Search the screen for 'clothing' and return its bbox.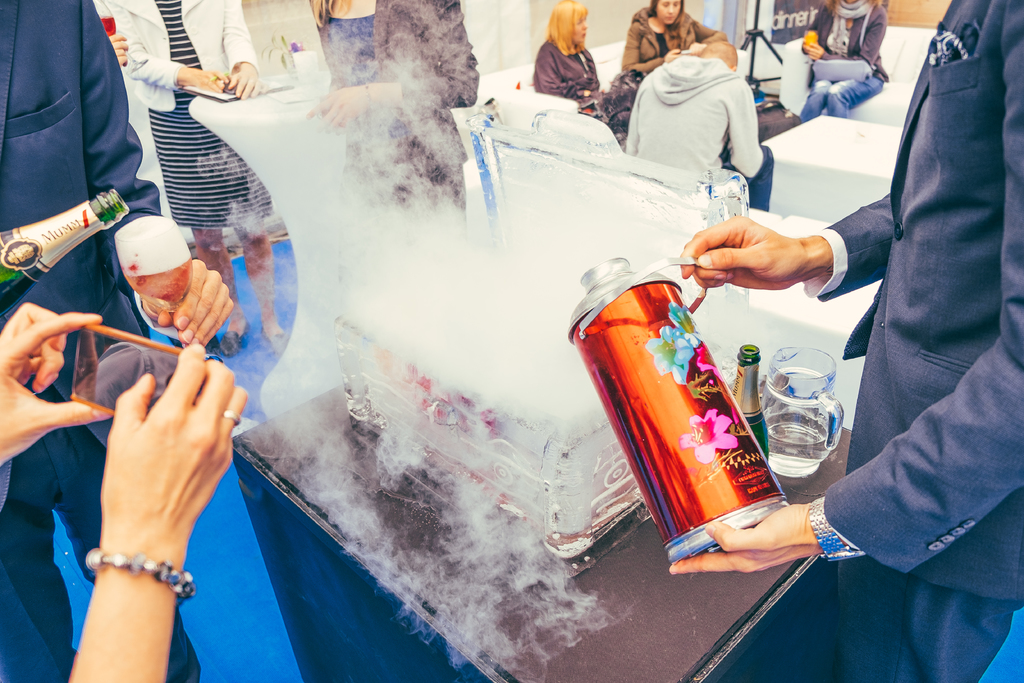
Found: 623, 52, 774, 213.
